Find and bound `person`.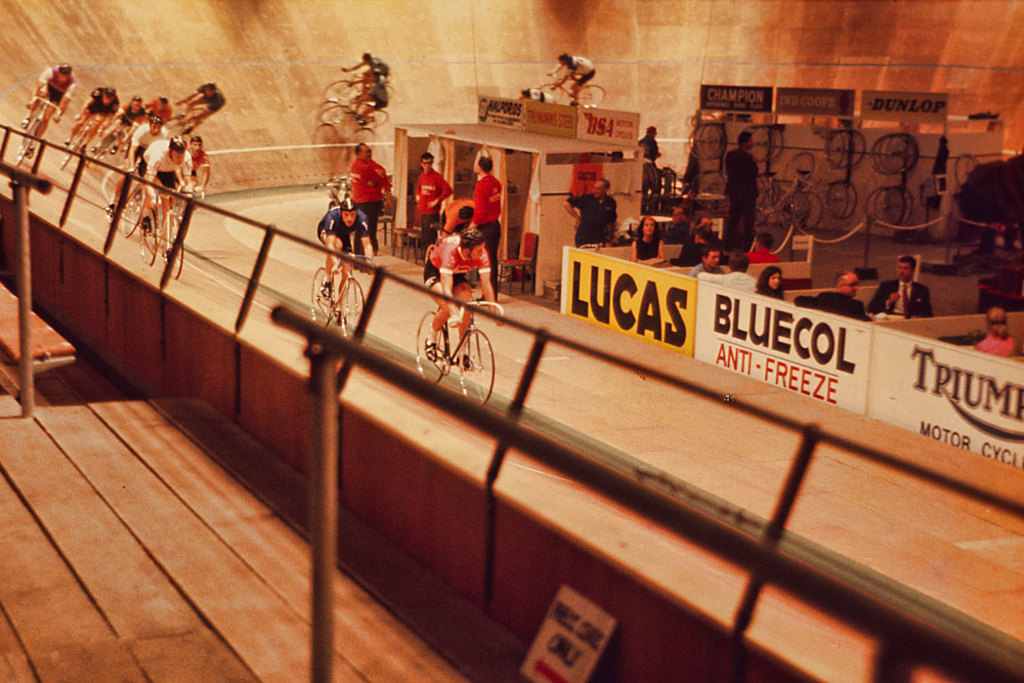
Bound: rect(673, 217, 715, 267).
